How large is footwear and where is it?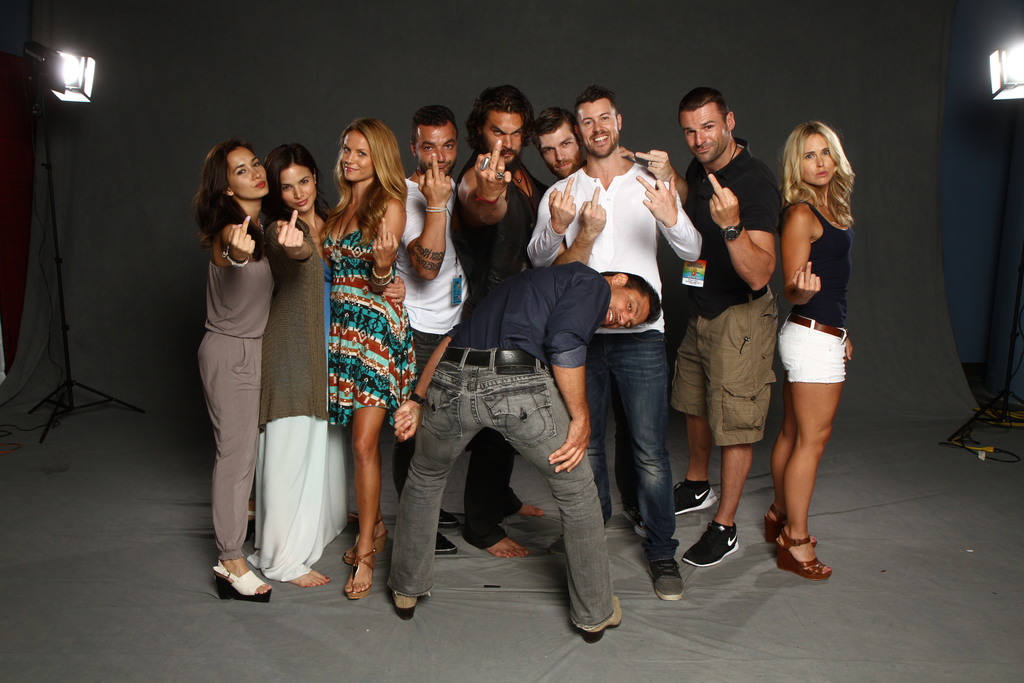
Bounding box: detection(681, 522, 740, 569).
